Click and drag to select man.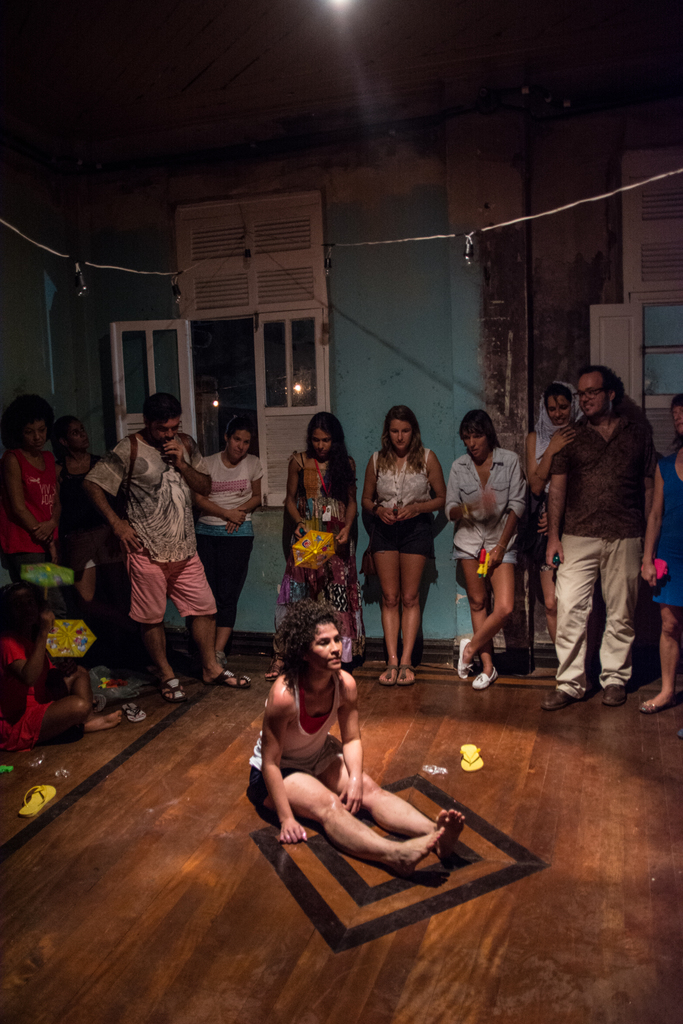
Selection: bbox=[106, 388, 225, 716].
